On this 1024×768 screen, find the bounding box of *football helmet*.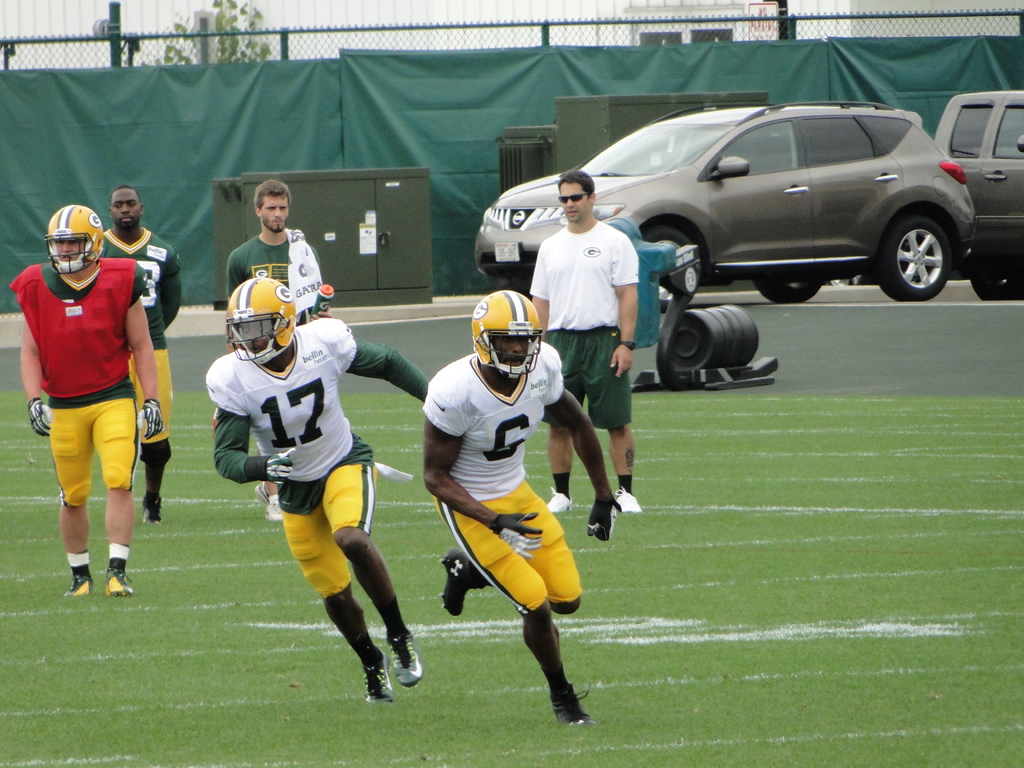
Bounding box: (467, 288, 541, 382).
